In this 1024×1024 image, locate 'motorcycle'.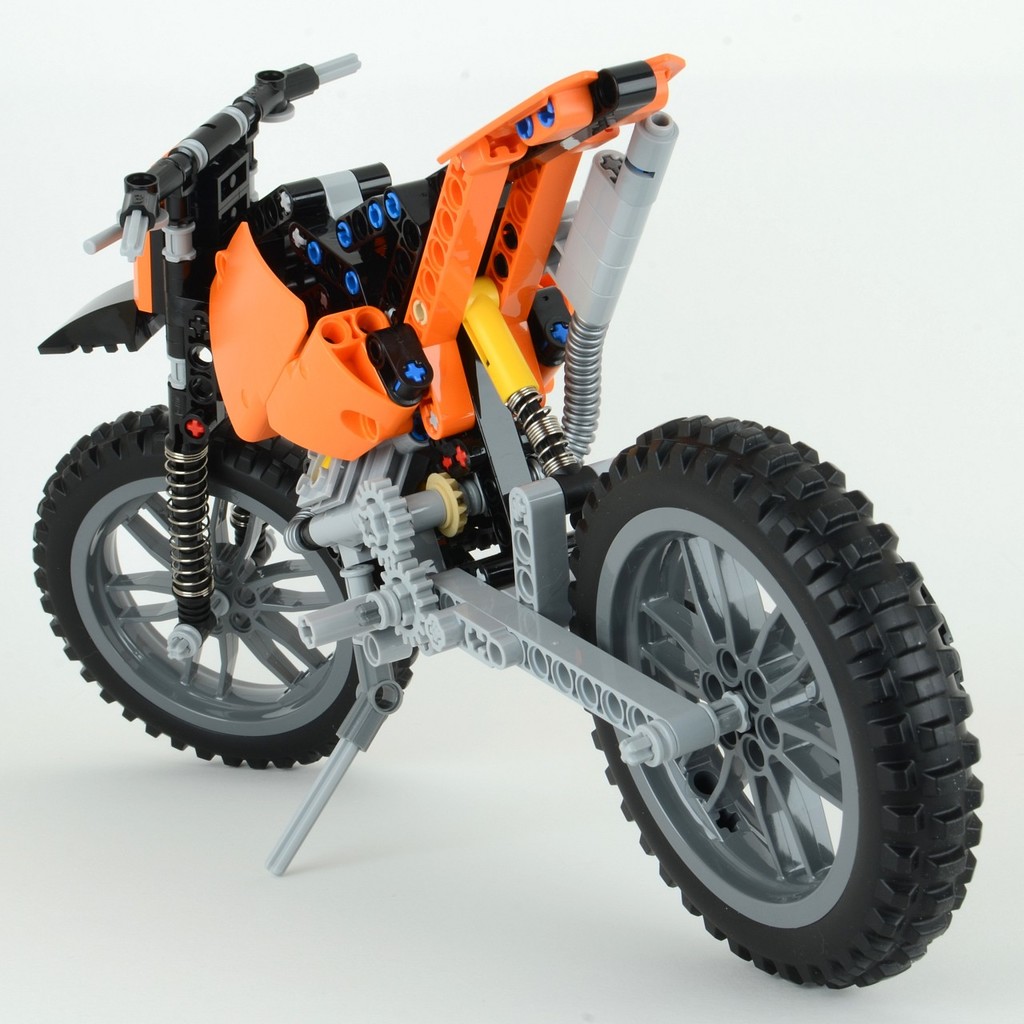
Bounding box: (39,38,960,930).
